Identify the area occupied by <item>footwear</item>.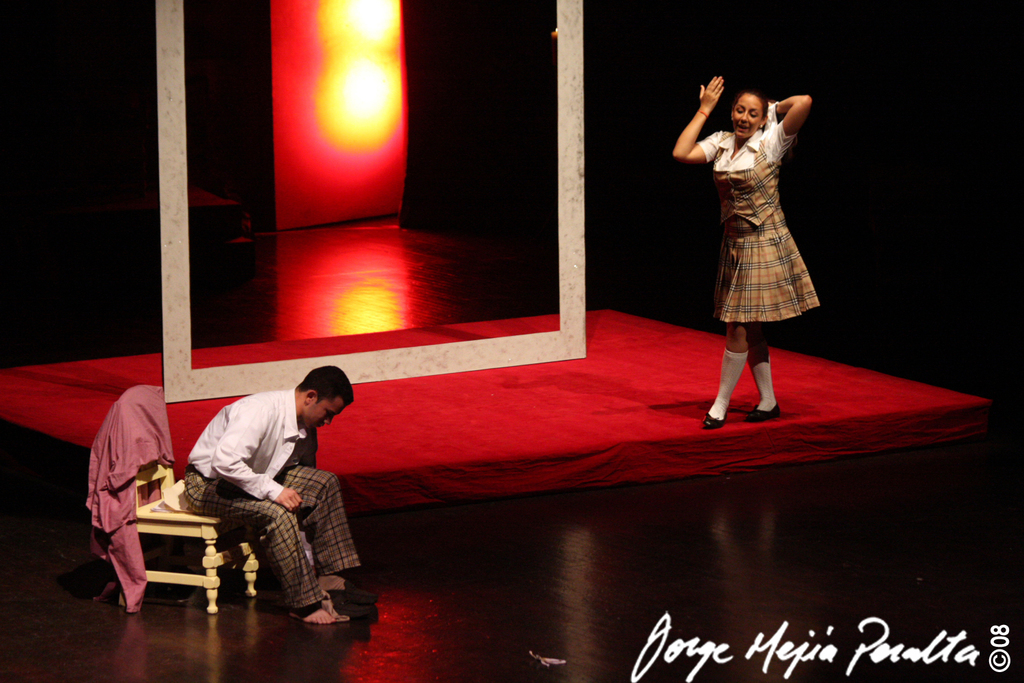
Area: {"x1": 747, "y1": 402, "x2": 784, "y2": 420}.
